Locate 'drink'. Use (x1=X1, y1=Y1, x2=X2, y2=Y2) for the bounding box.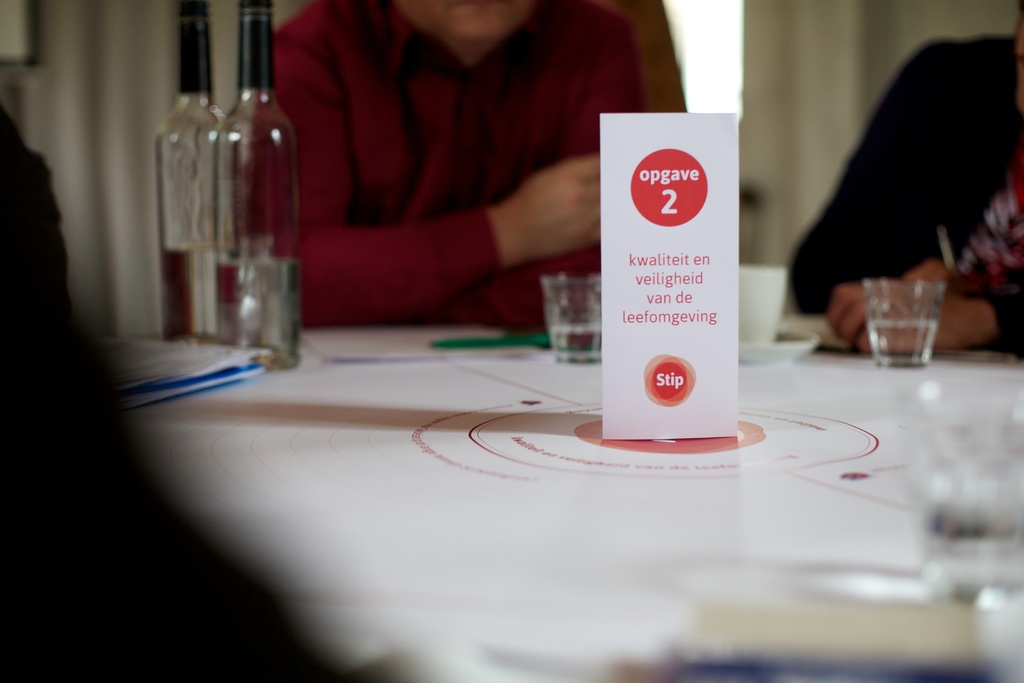
(x1=160, y1=14, x2=297, y2=409).
